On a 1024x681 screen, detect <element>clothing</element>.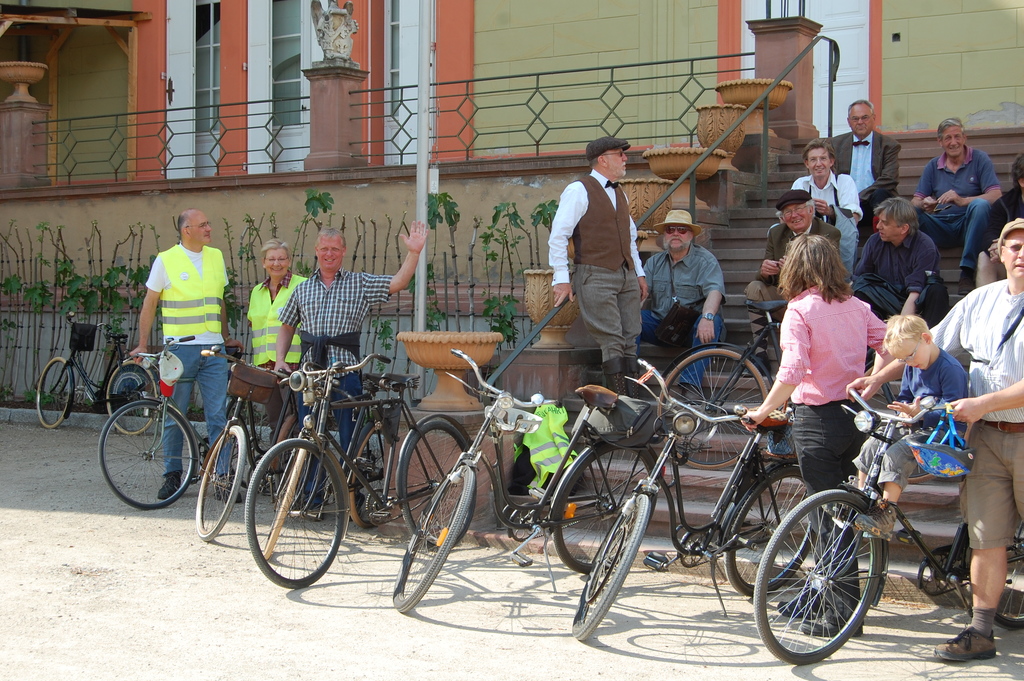
select_region(643, 241, 731, 385).
